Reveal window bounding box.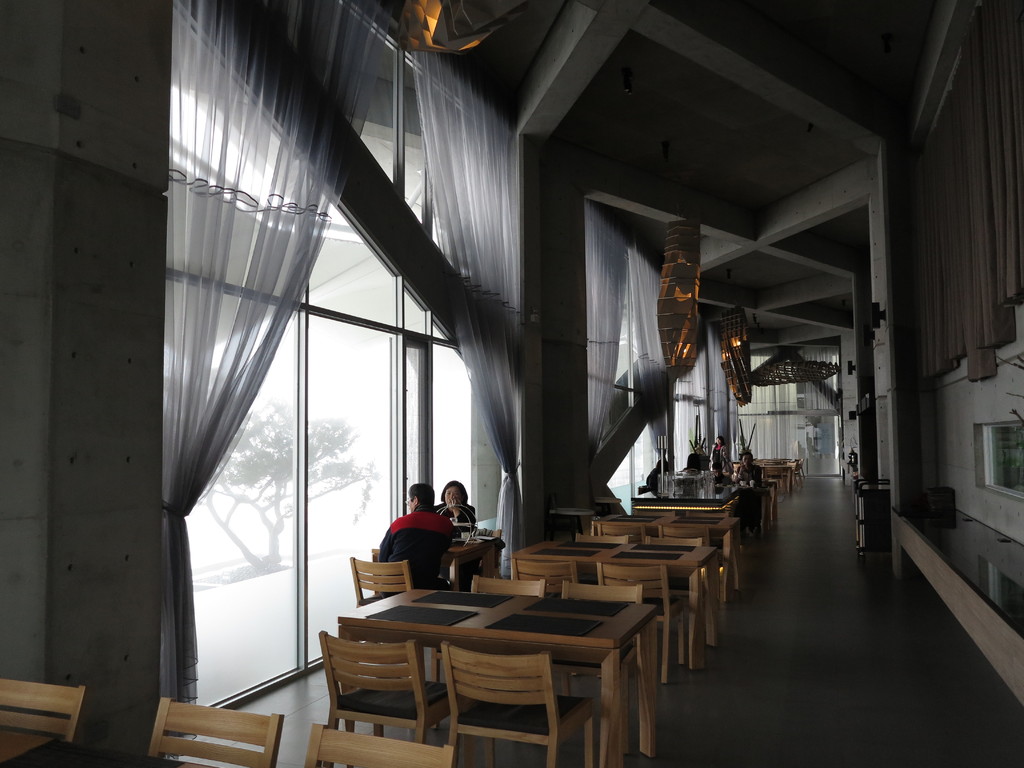
Revealed: x1=170 y1=66 x2=499 y2=738.
